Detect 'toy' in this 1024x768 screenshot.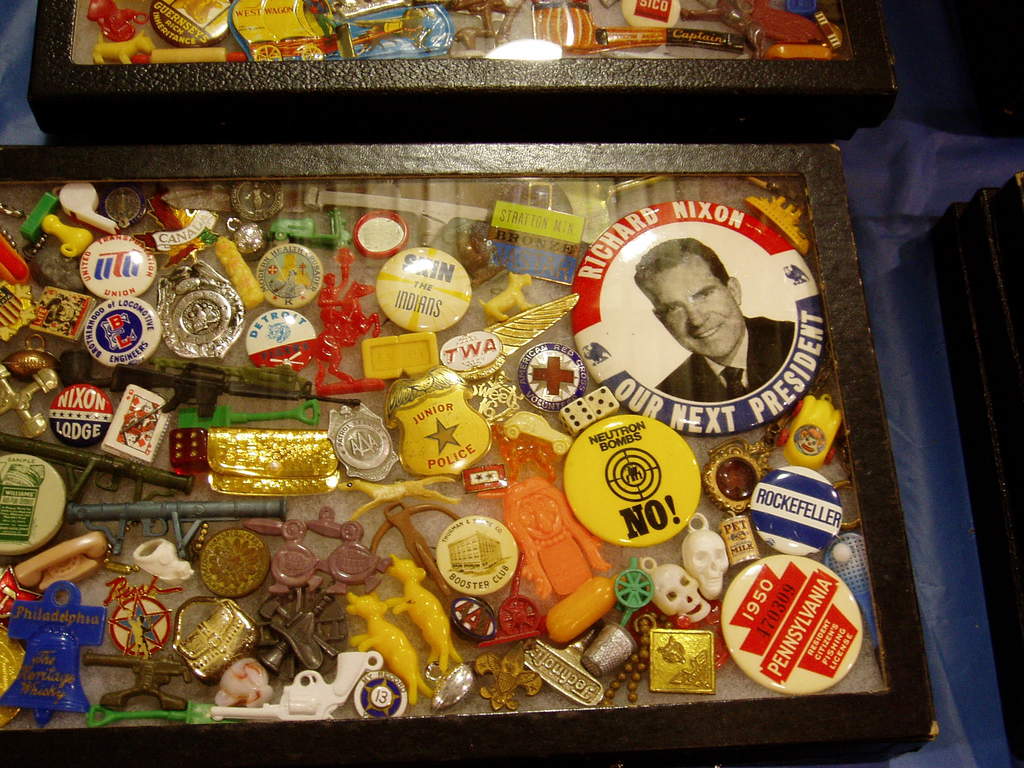
Detection: crop(176, 595, 260, 685).
